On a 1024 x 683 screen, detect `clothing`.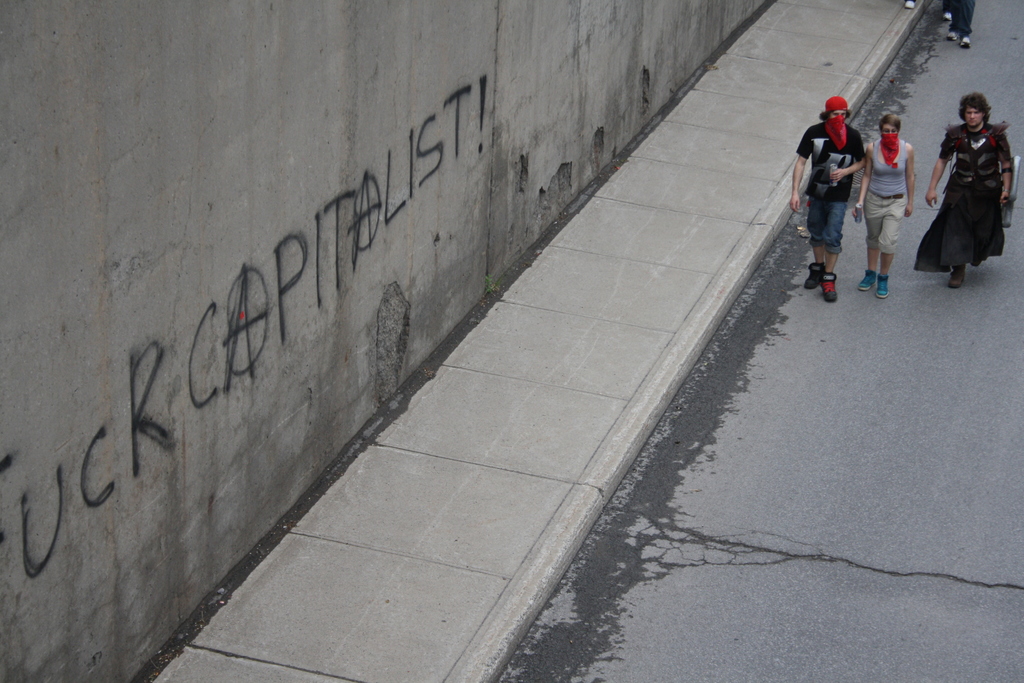
{"left": 932, "top": 92, "right": 1013, "bottom": 277}.
